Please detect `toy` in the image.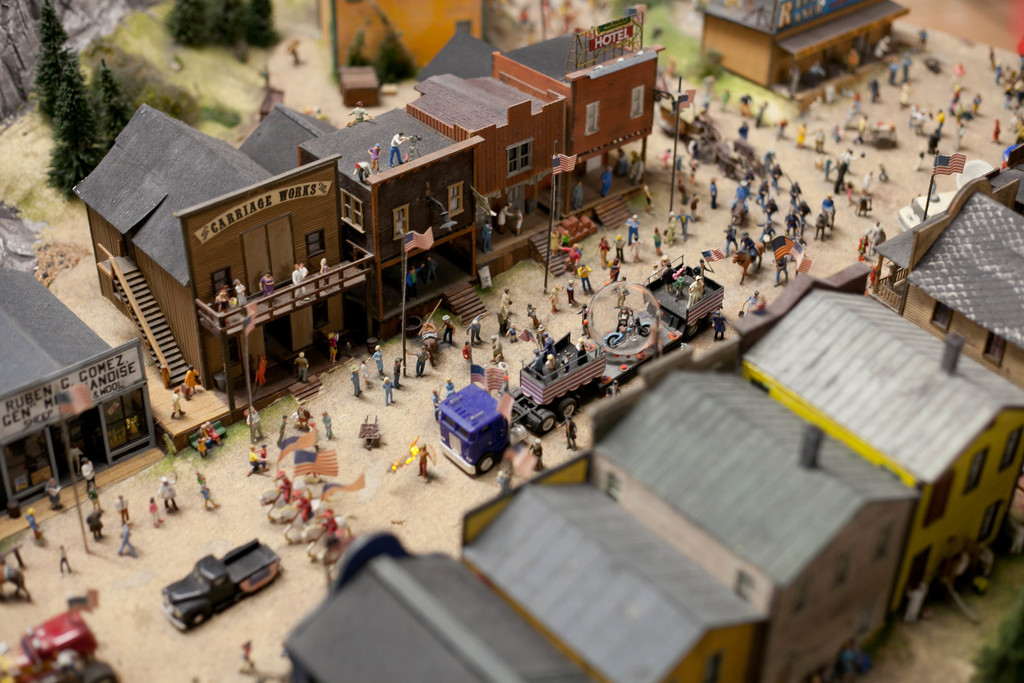
652/231/664/256.
